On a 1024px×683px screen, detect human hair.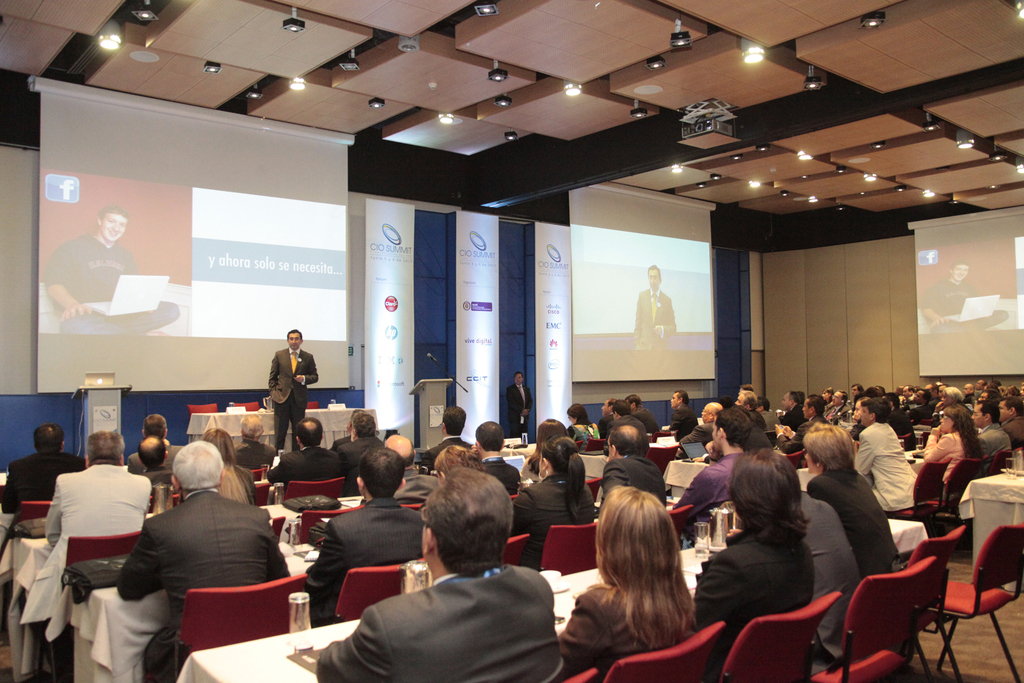
[97, 203, 127, 226].
